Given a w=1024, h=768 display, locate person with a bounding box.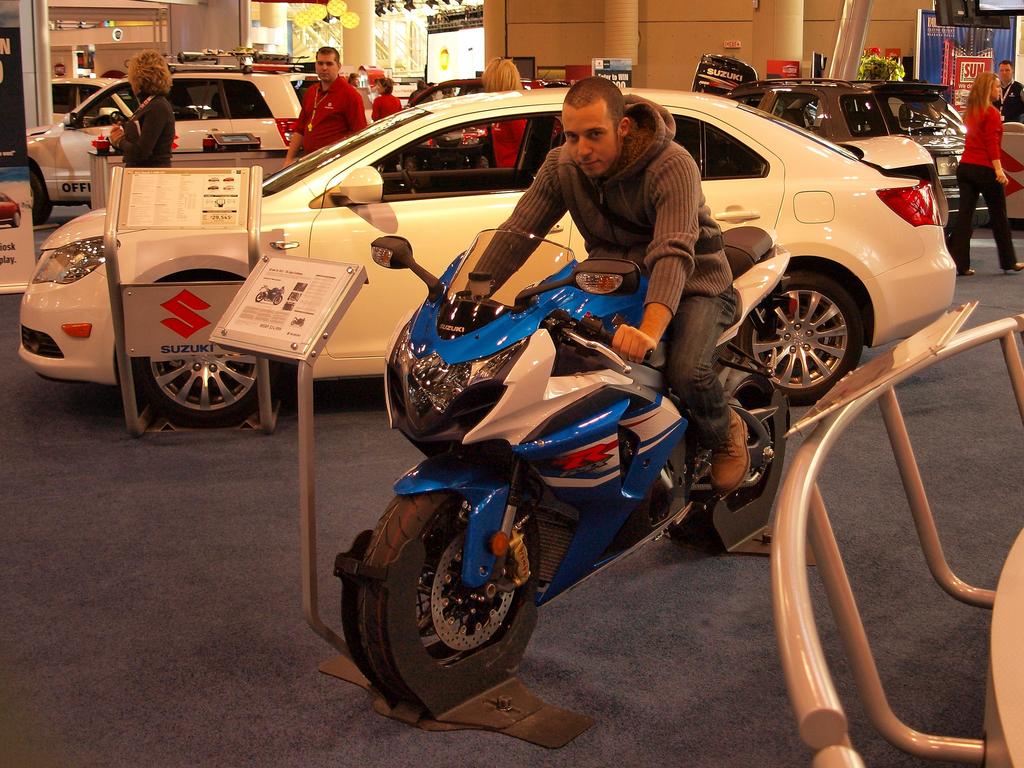
Located: [left=454, top=74, right=748, bottom=495].
